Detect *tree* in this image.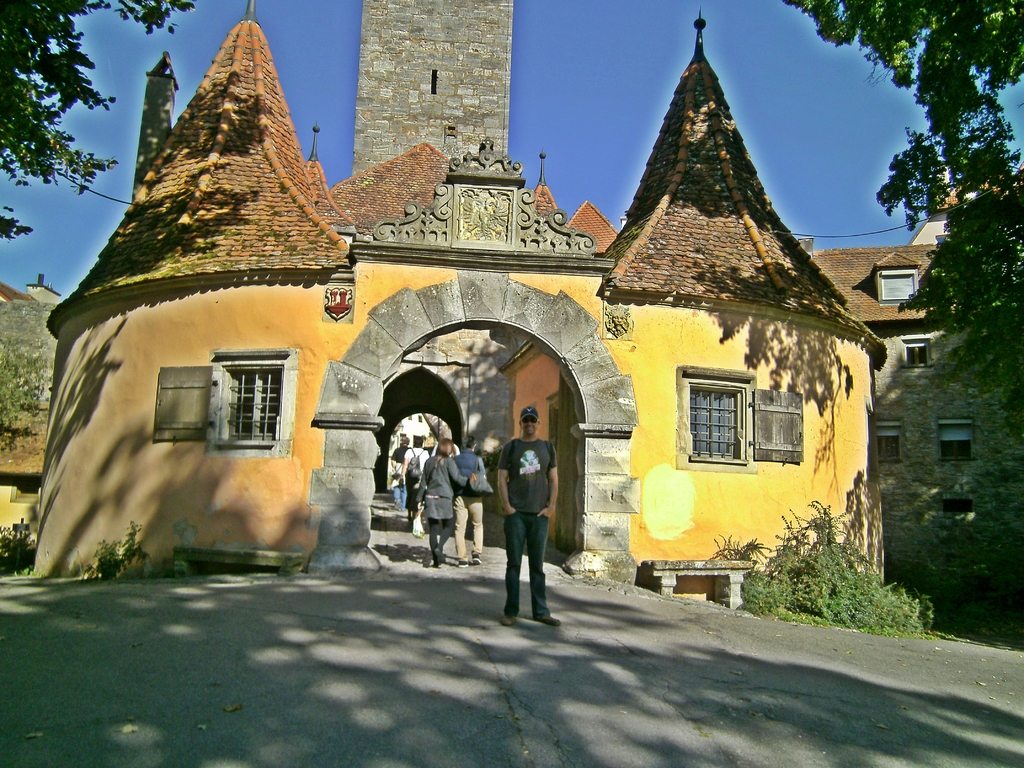
Detection: box=[771, 0, 1009, 545].
